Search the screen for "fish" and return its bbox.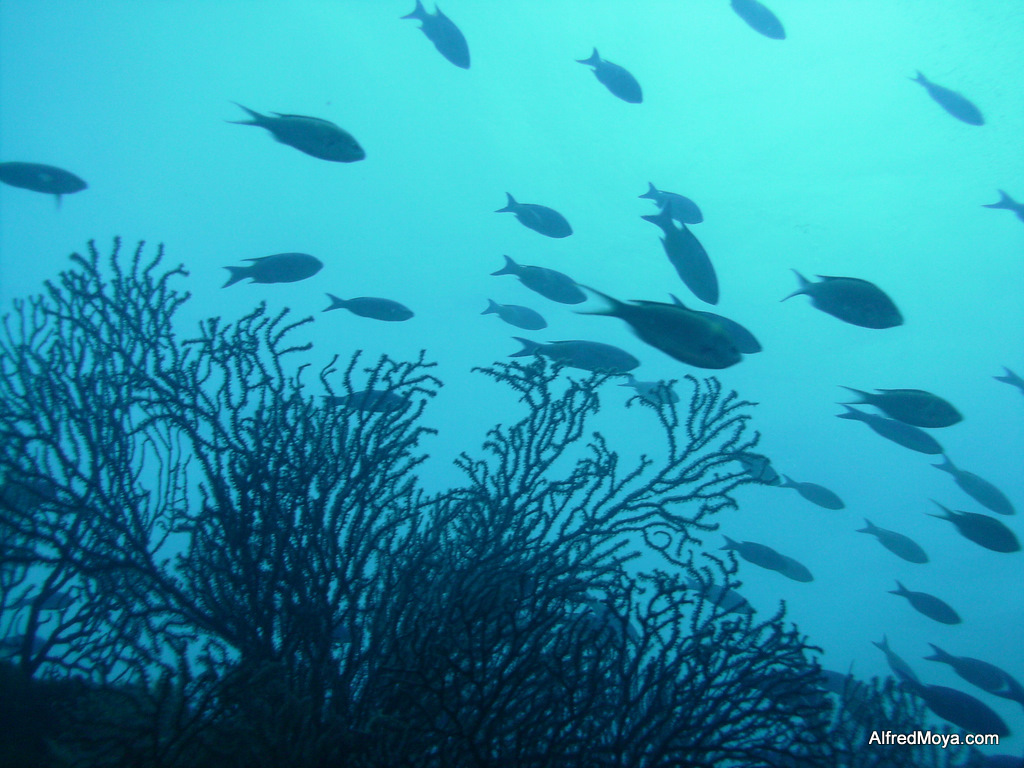
Found: {"left": 836, "top": 404, "right": 940, "bottom": 453}.
